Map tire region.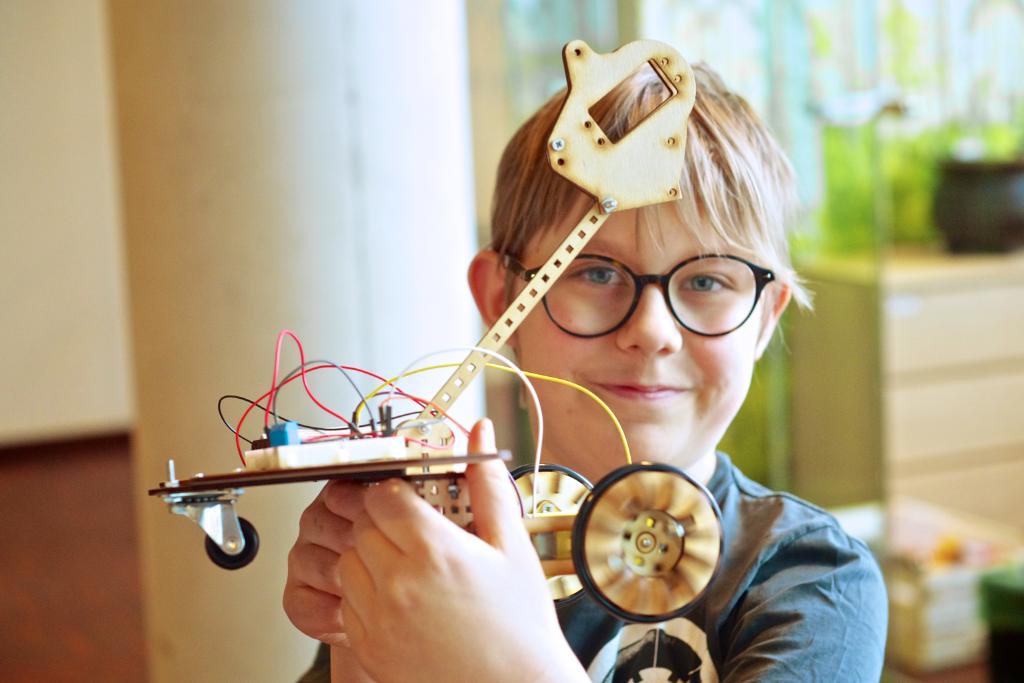
Mapped to 203 516 257 572.
